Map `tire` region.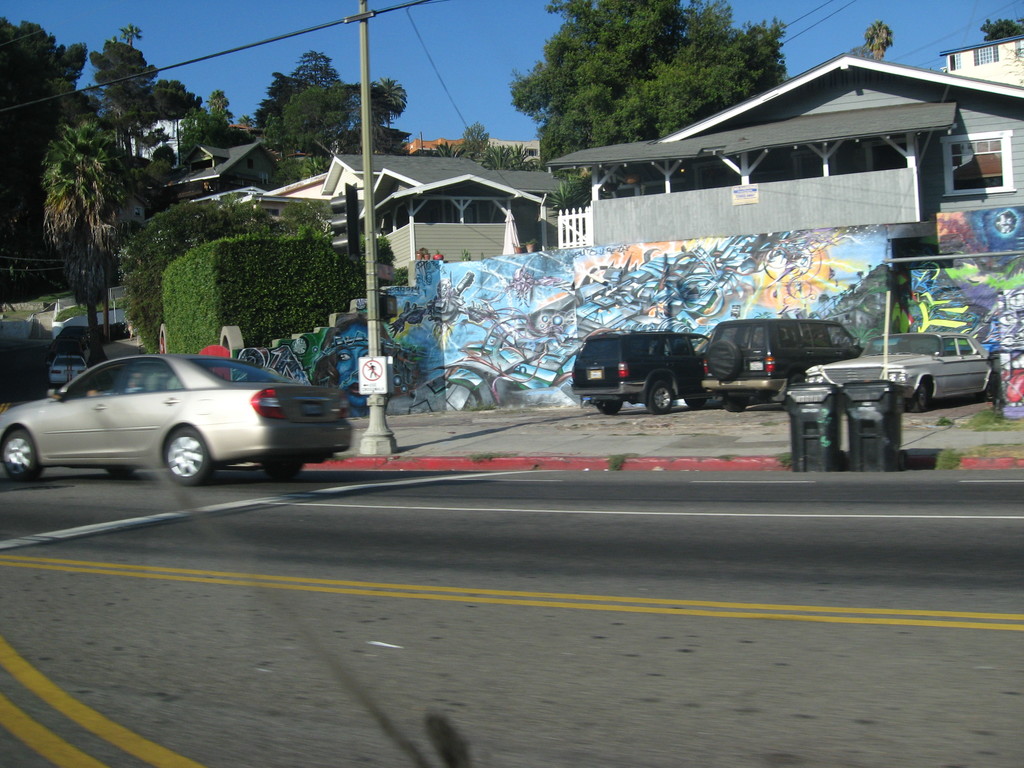
Mapped to 266, 461, 300, 479.
